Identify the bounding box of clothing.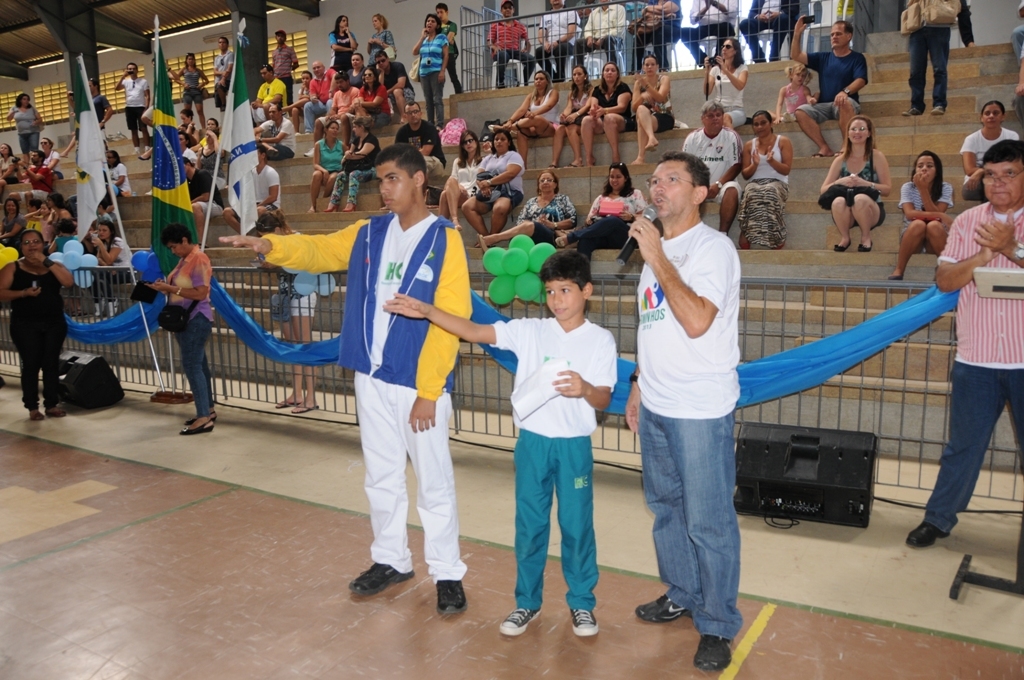
155,244,209,417.
